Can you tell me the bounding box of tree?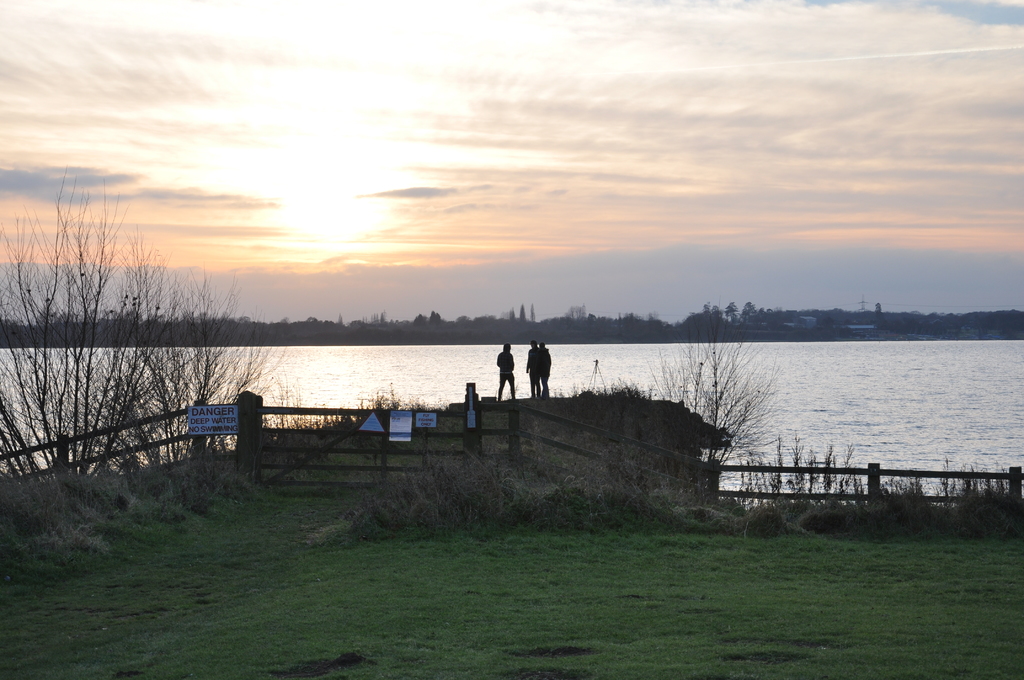
detection(410, 314, 433, 350).
